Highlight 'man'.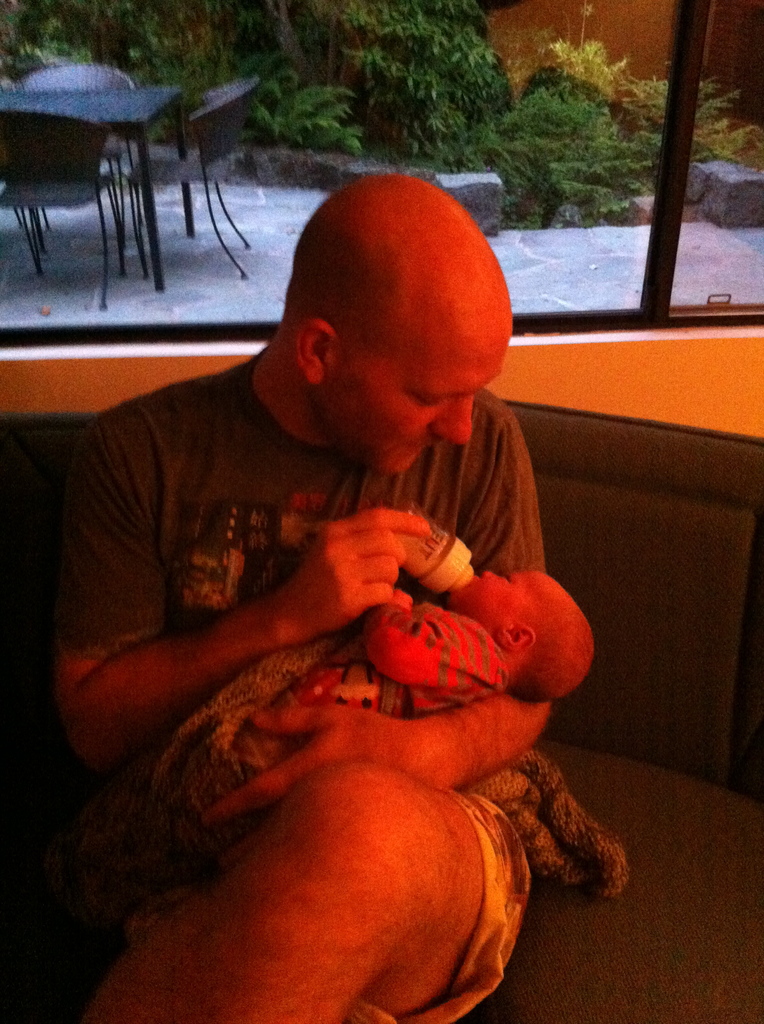
Highlighted region: crop(0, 181, 631, 968).
